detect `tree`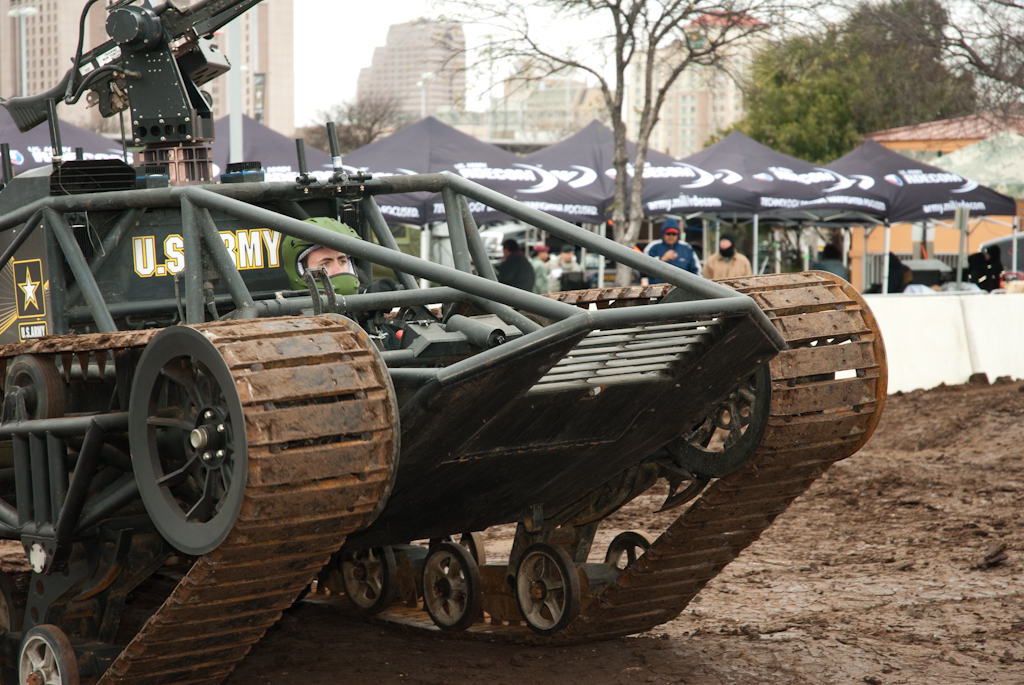
detection(300, 81, 409, 153)
